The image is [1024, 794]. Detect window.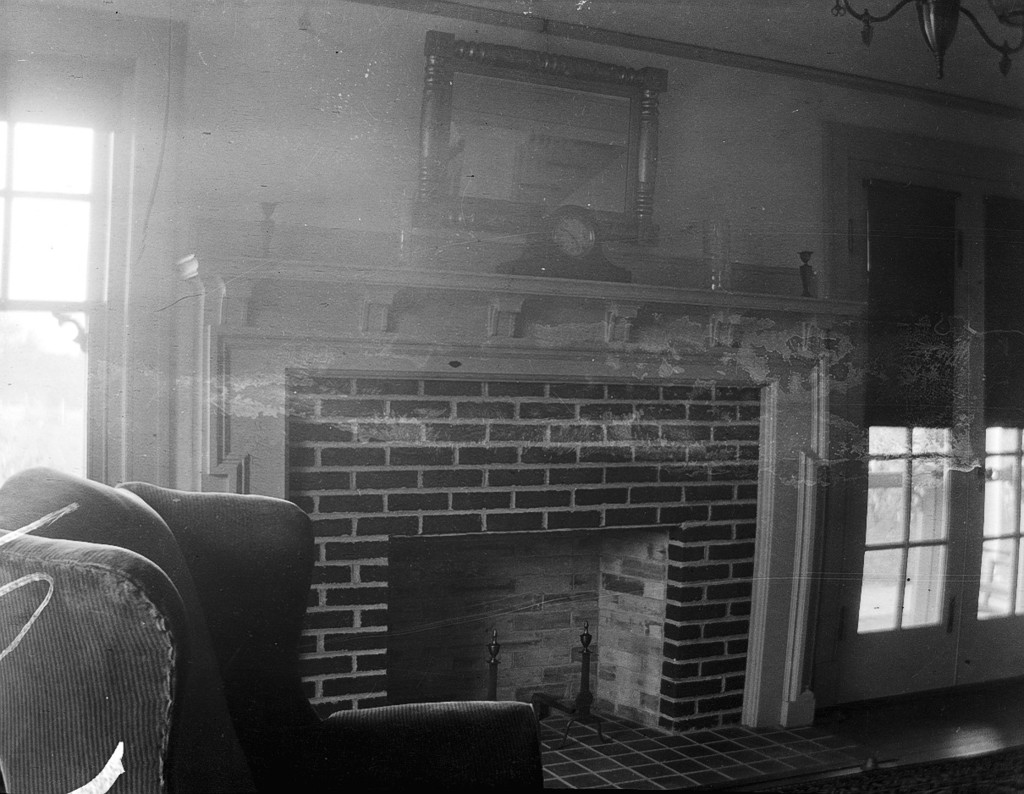
Detection: {"left": 808, "top": 118, "right": 1023, "bottom": 703}.
